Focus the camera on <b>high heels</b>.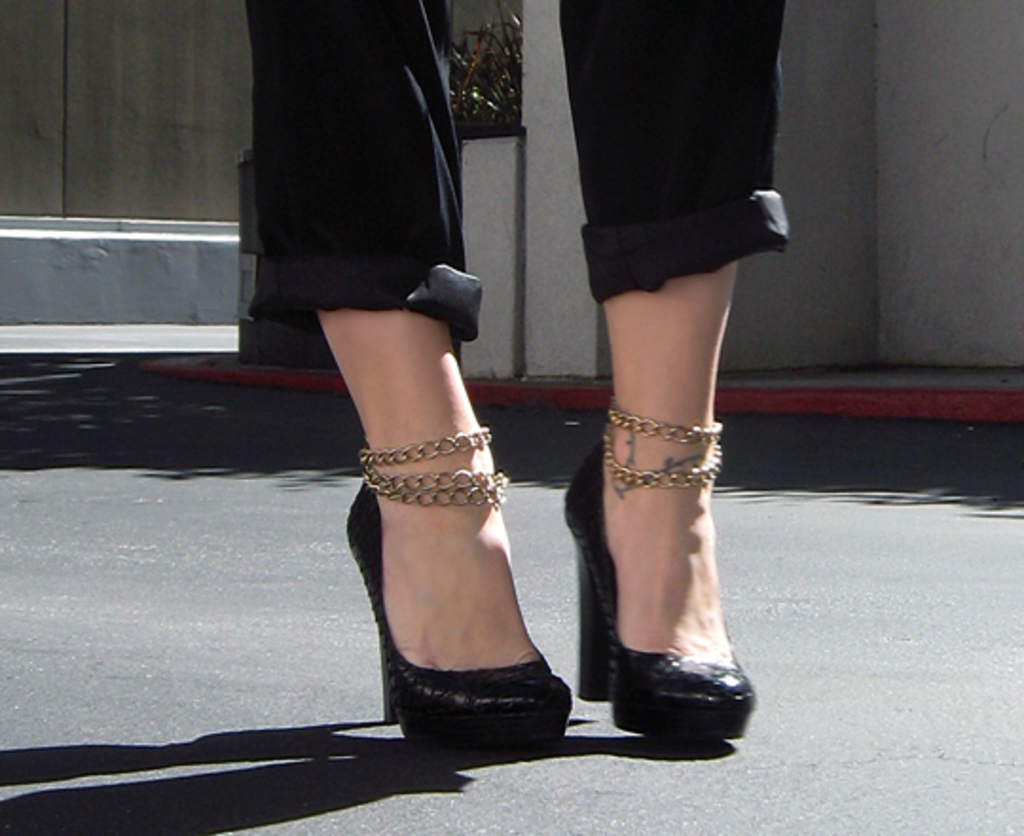
Focus region: detection(552, 445, 759, 745).
